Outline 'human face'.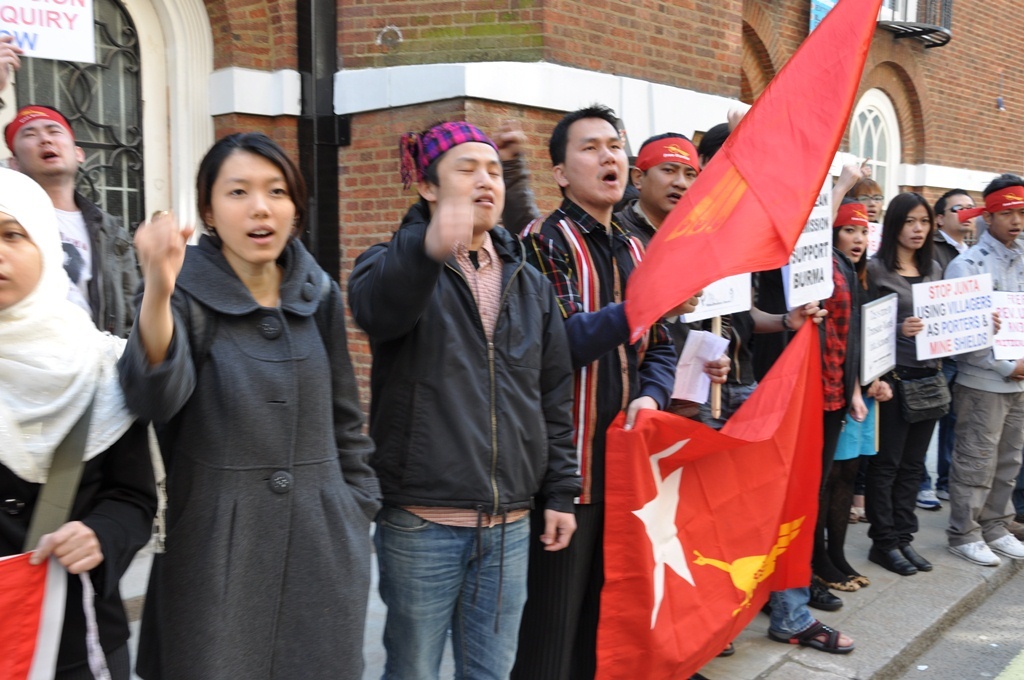
Outline: region(944, 192, 976, 235).
